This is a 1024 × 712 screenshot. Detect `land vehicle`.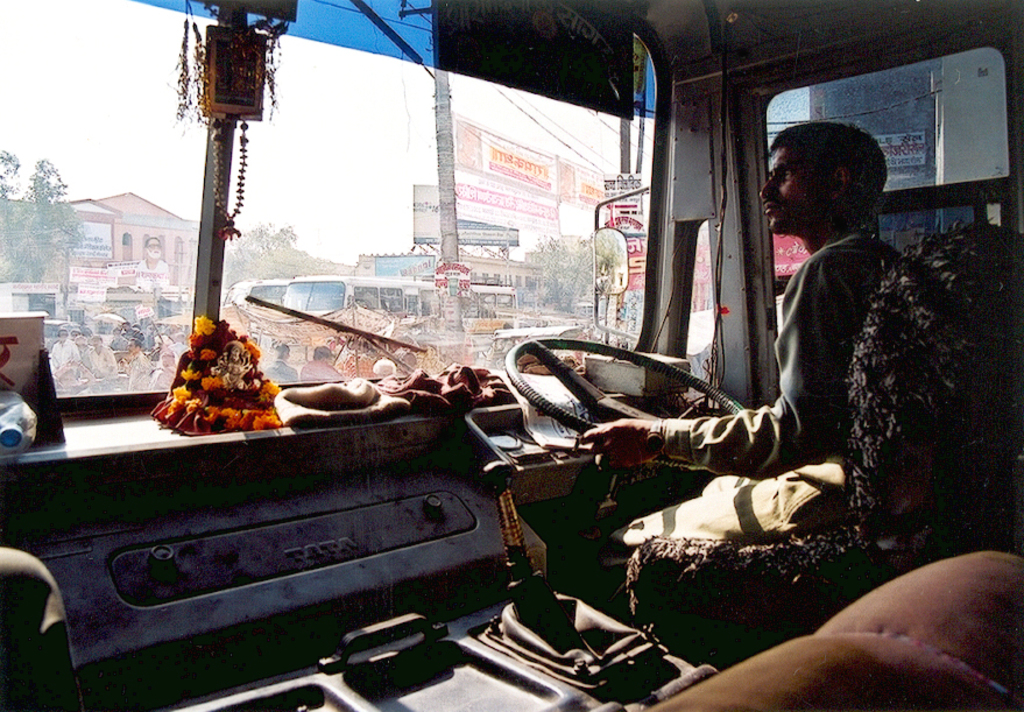
(523, 295, 594, 339).
